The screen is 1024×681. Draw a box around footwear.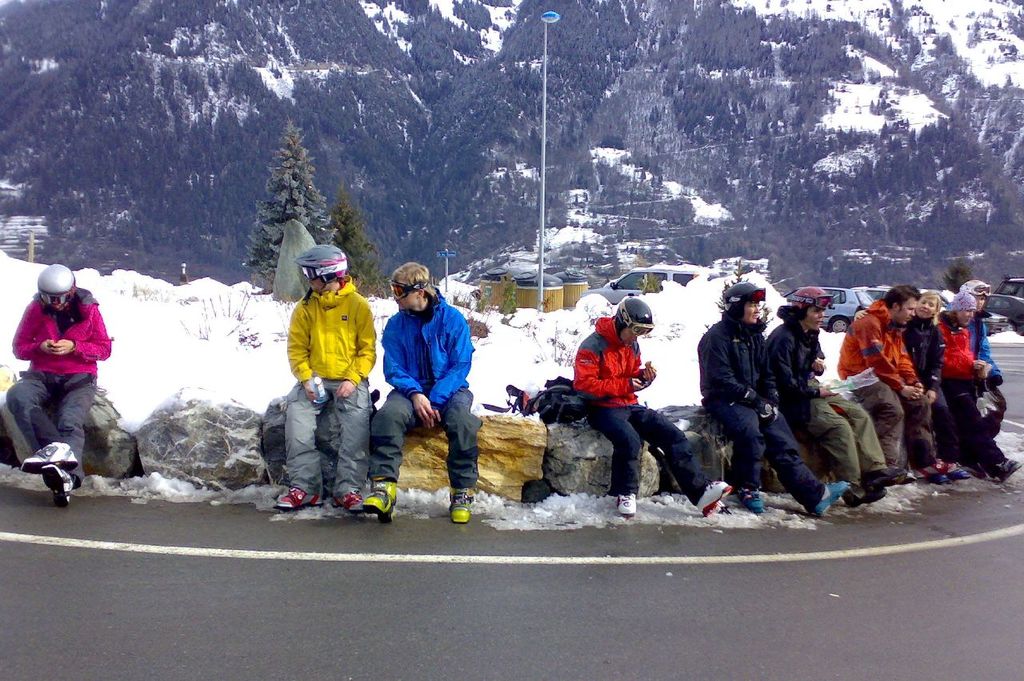
bbox=[840, 484, 881, 508].
